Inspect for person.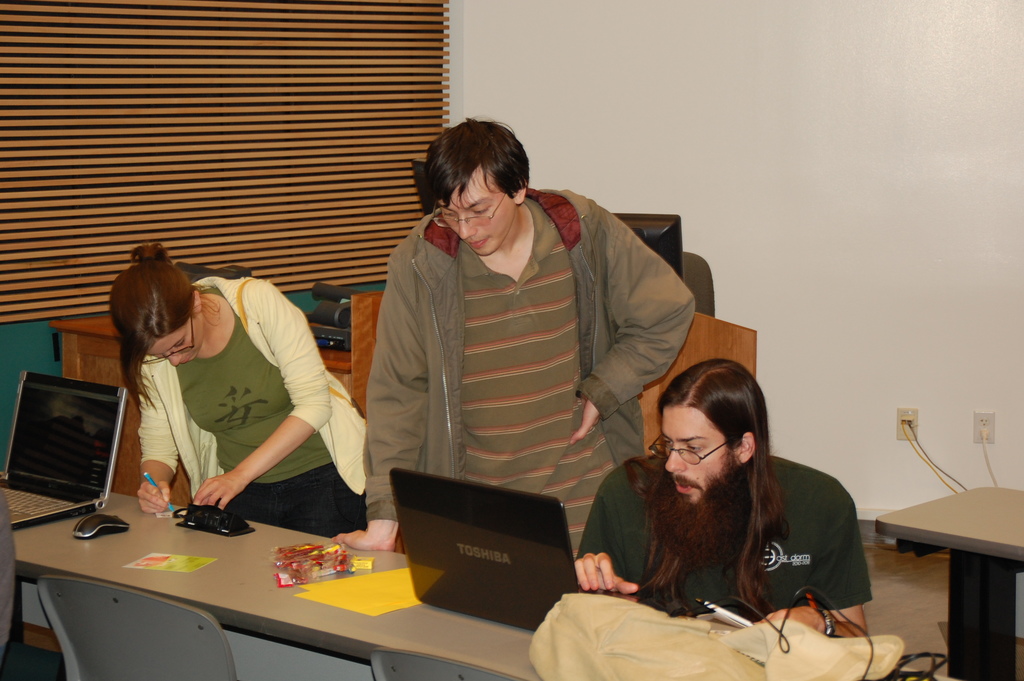
Inspection: Rect(339, 119, 699, 561).
